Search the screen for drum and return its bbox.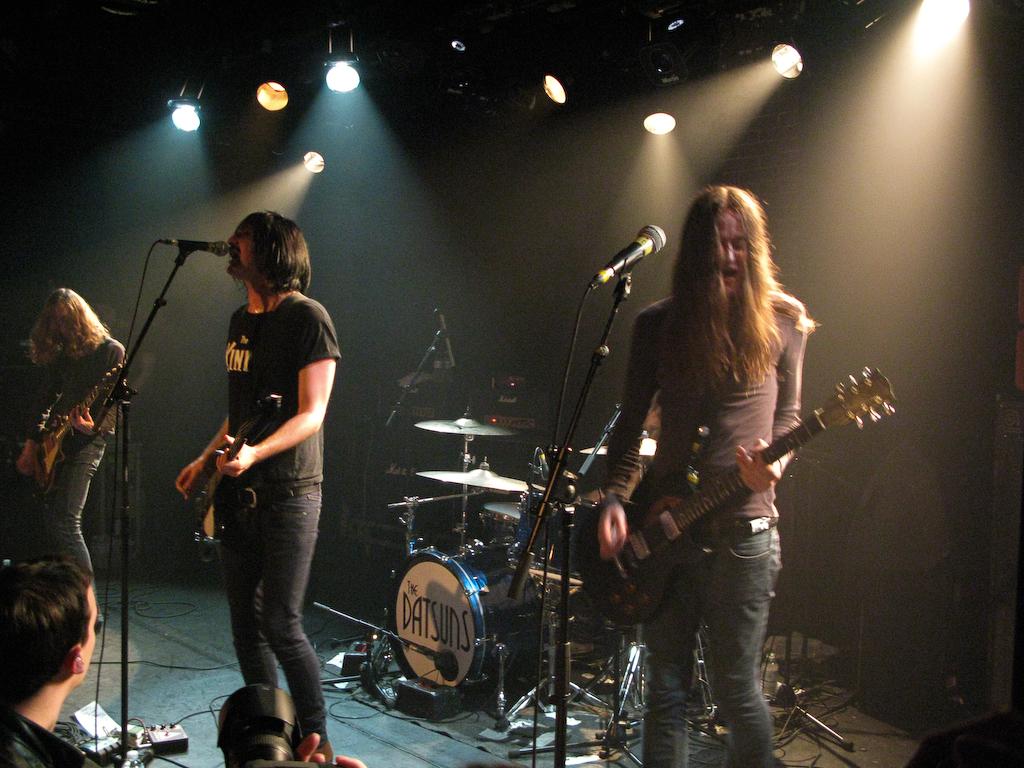
Found: locate(508, 487, 597, 581).
